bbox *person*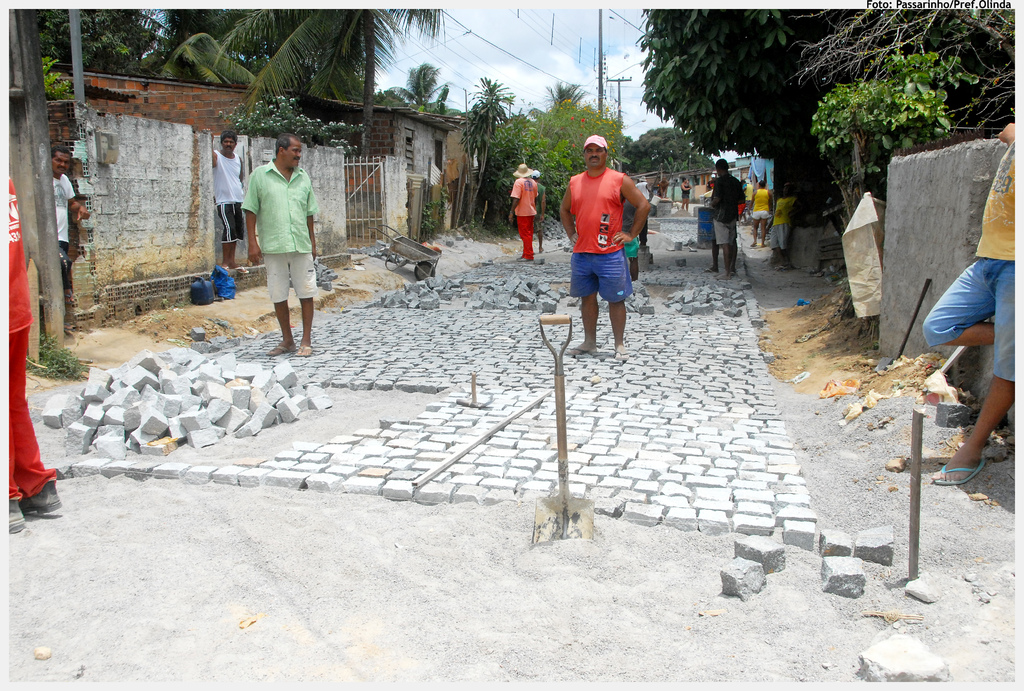
<box>706,163,740,283</box>
